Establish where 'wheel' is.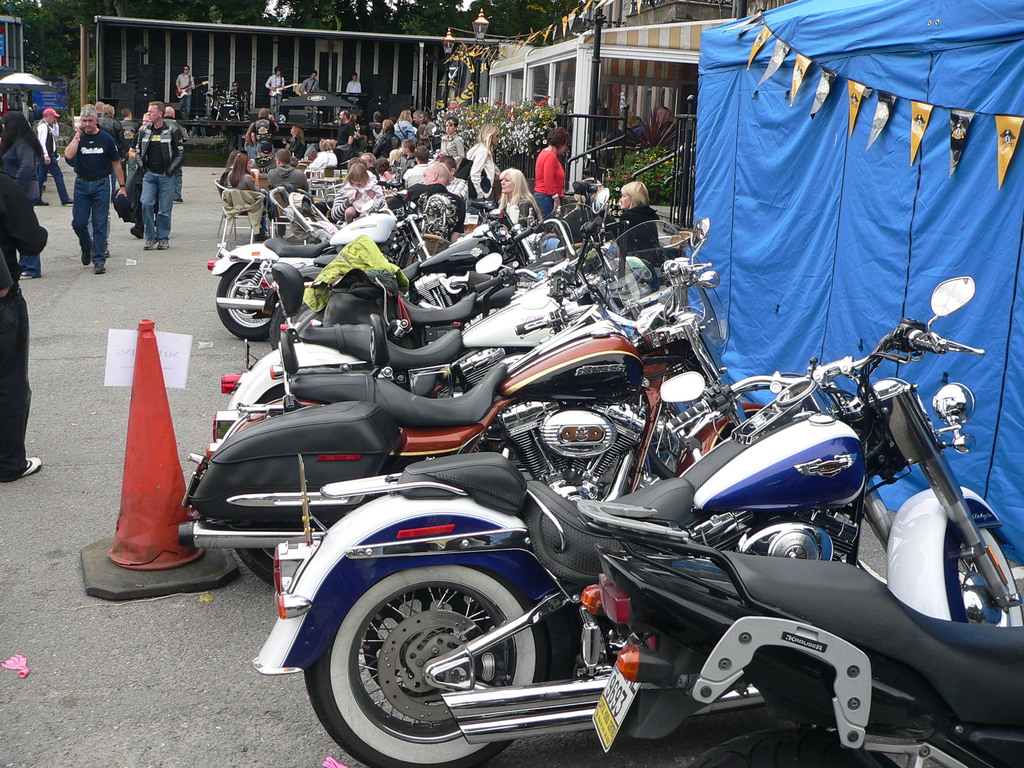
Established at <region>315, 564, 564, 744</region>.
